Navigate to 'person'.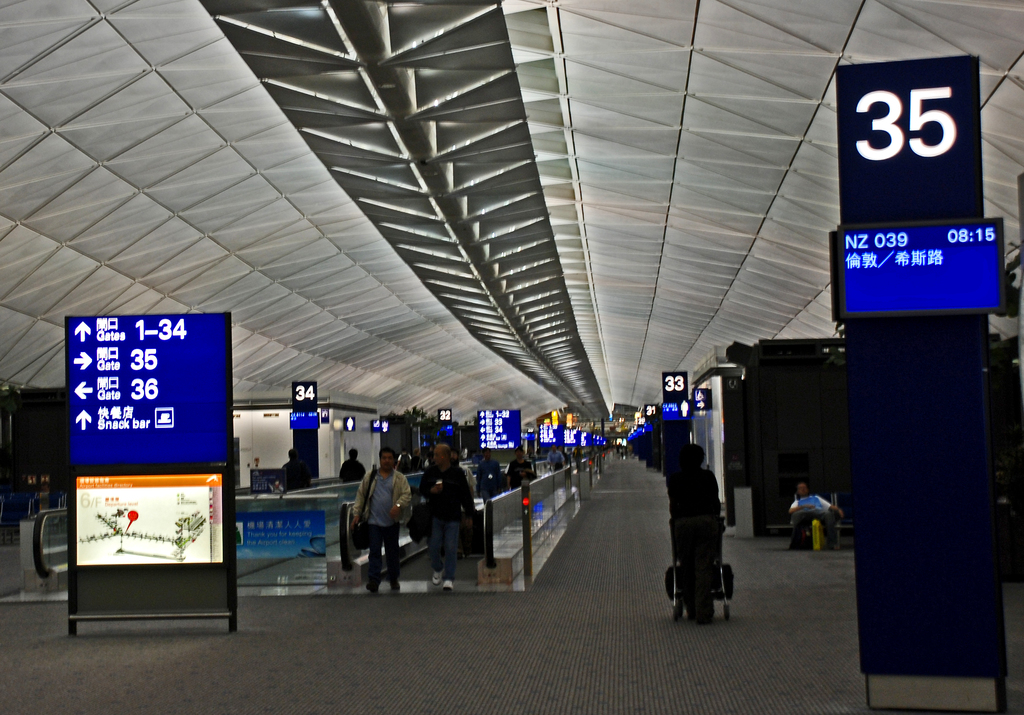
Navigation target: <box>572,443,581,465</box>.
